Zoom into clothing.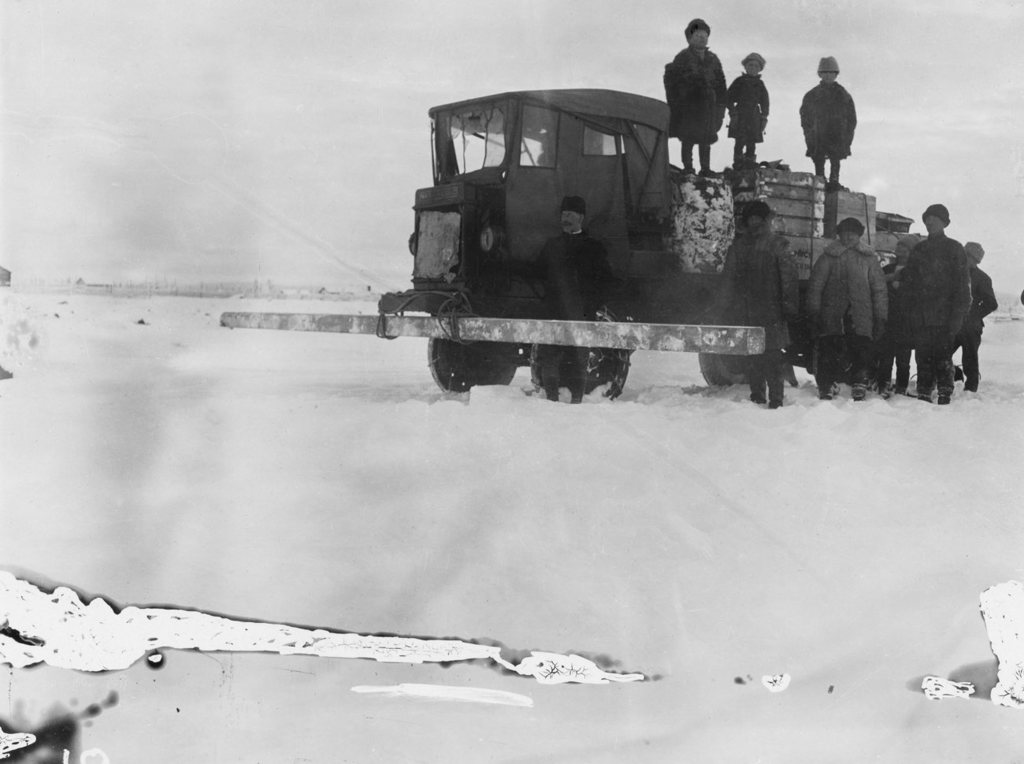
Zoom target: crop(710, 229, 796, 374).
